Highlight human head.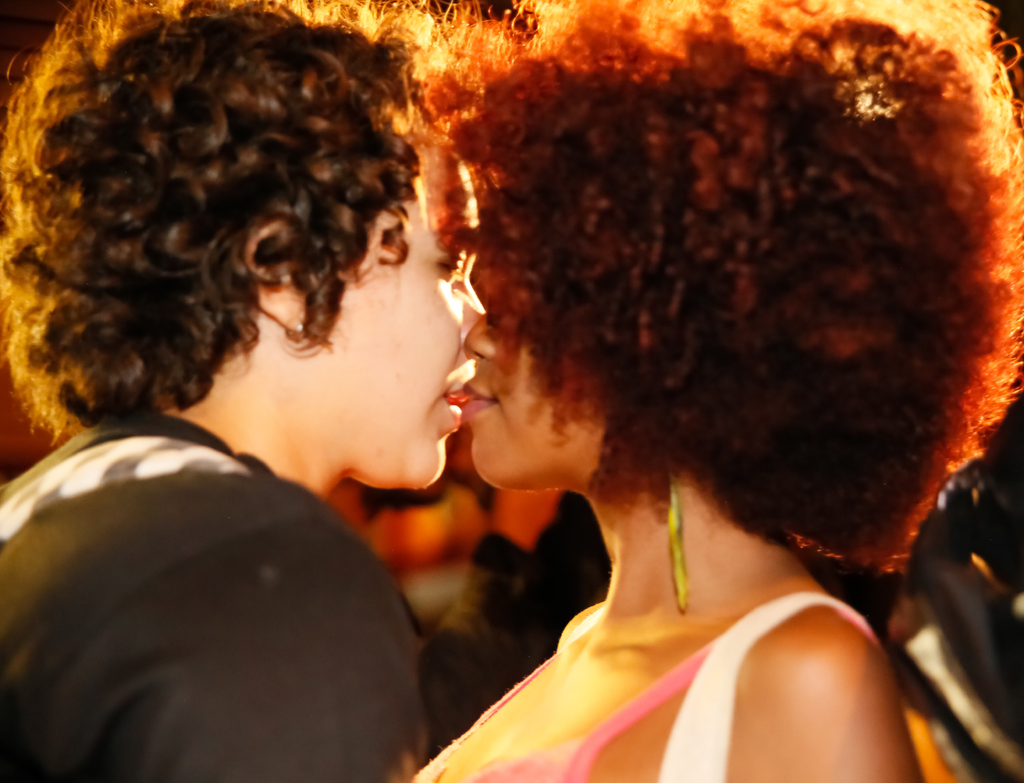
Highlighted region: rect(0, 0, 489, 475).
